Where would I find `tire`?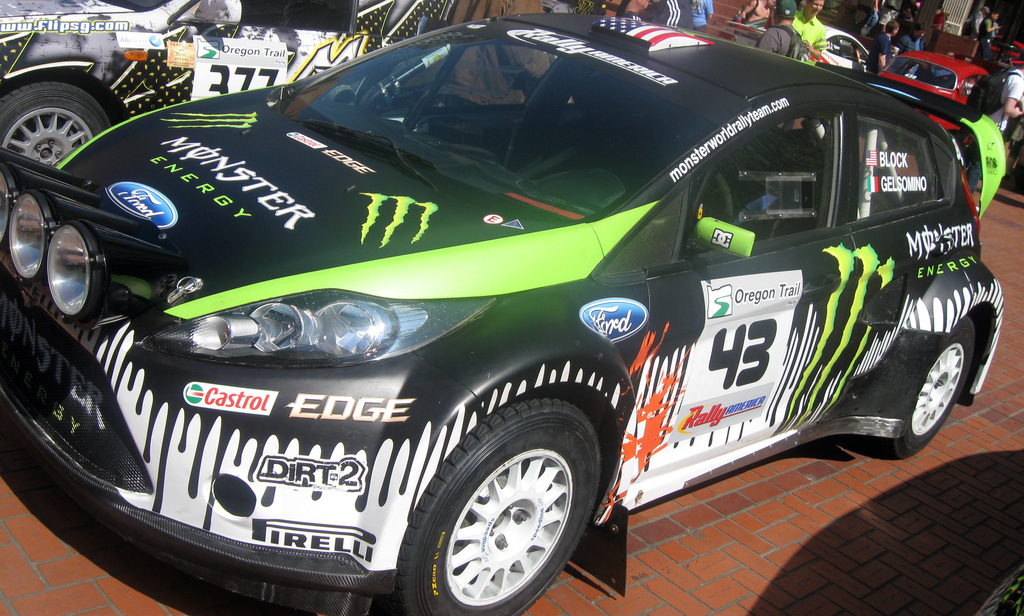
At <box>0,59,102,177</box>.
